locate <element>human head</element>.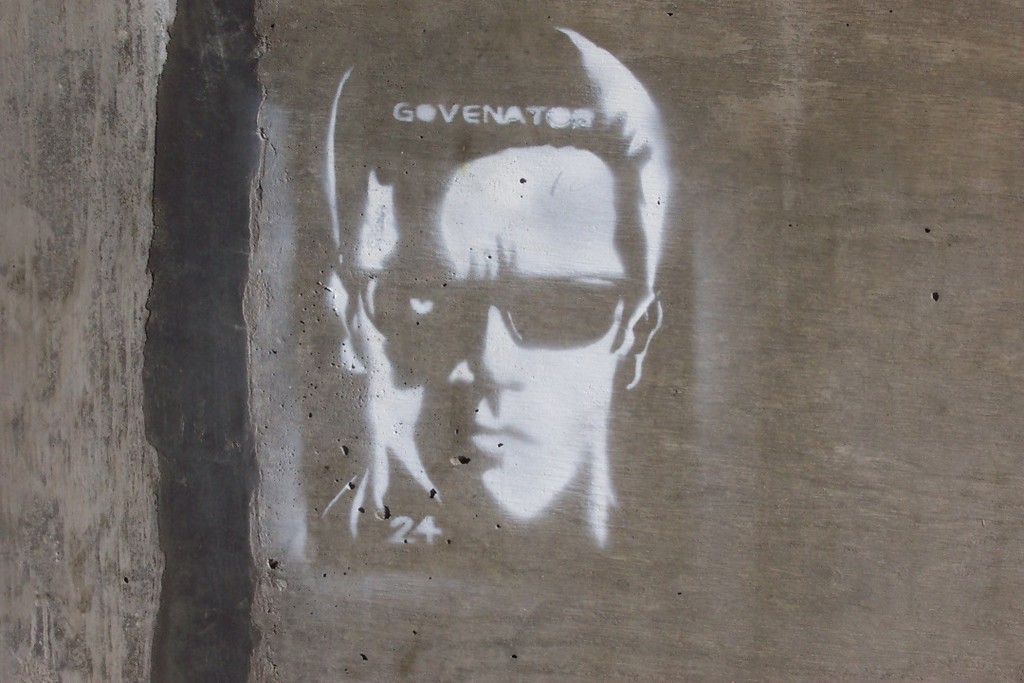
Bounding box: (x1=335, y1=46, x2=688, y2=543).
